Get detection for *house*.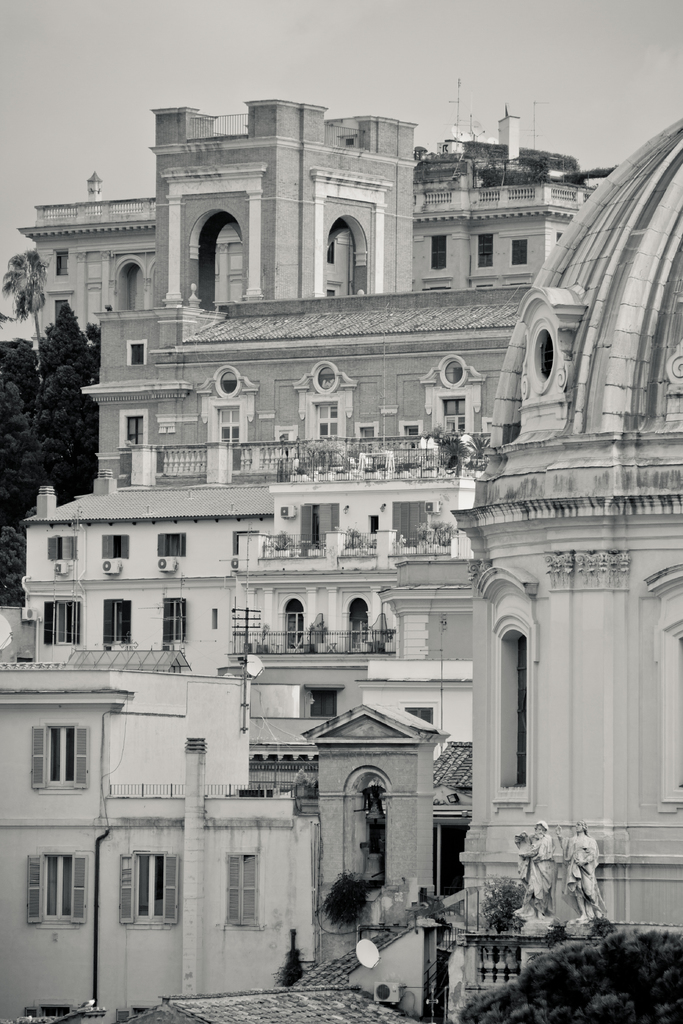
Detection: pyautogui.locateOnScreen(17, 508, 449, 957).
